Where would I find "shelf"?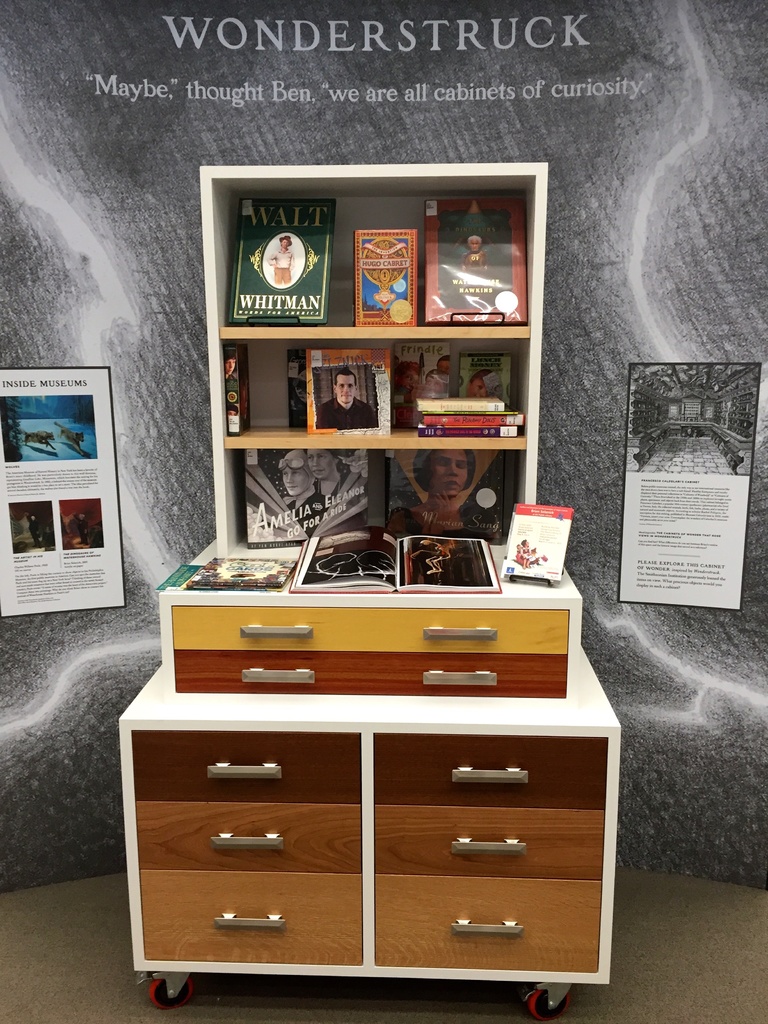
At 184/144/553/575.
